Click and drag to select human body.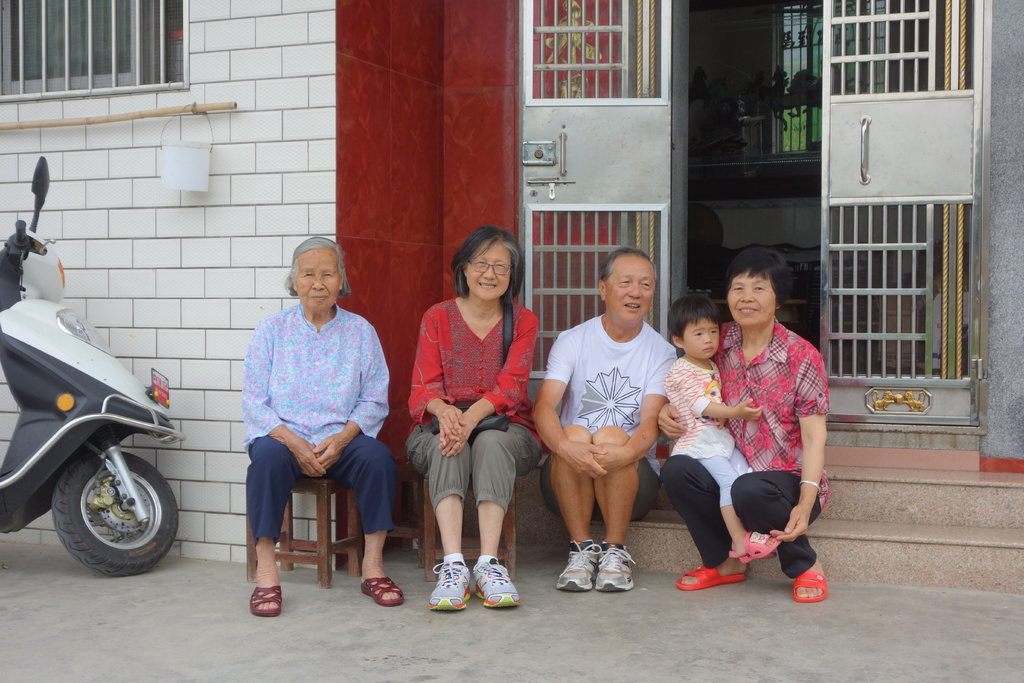
Selection: crop(241, 300, 404, 616).
